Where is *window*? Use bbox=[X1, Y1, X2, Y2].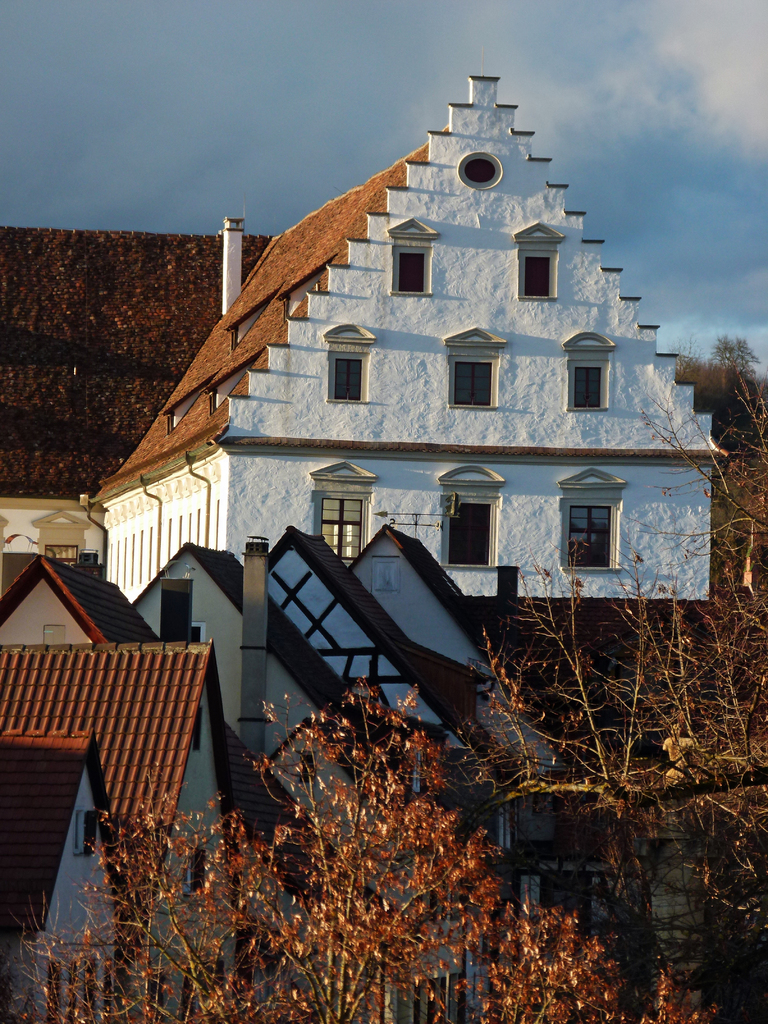
bbox=[310, 490, 367, 567].
